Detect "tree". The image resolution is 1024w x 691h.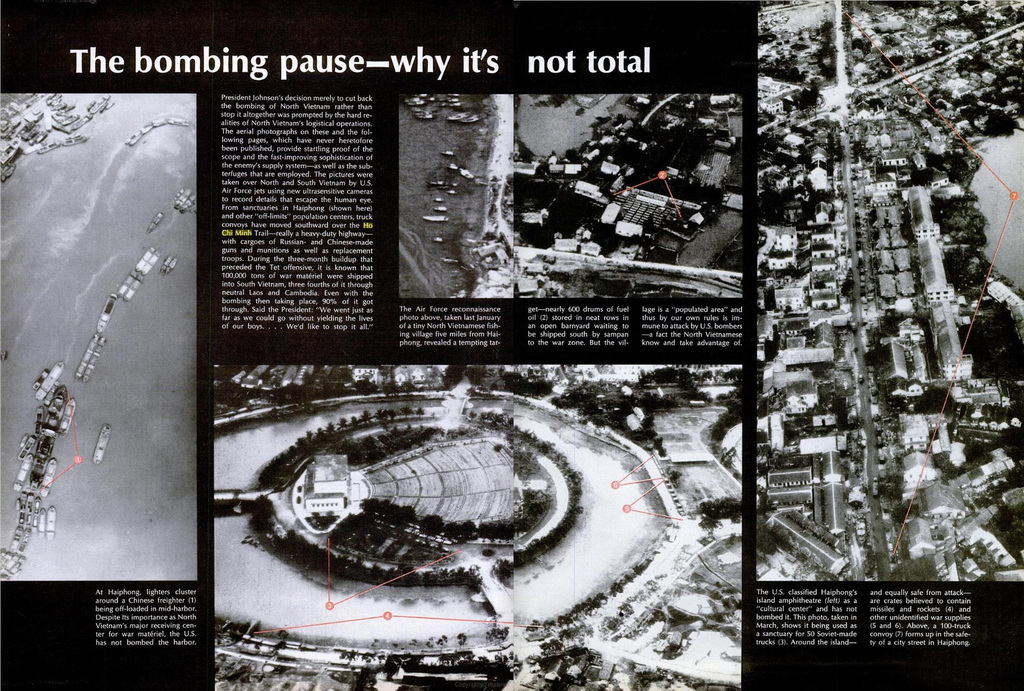
Rect(529, 378, 553, 398).
